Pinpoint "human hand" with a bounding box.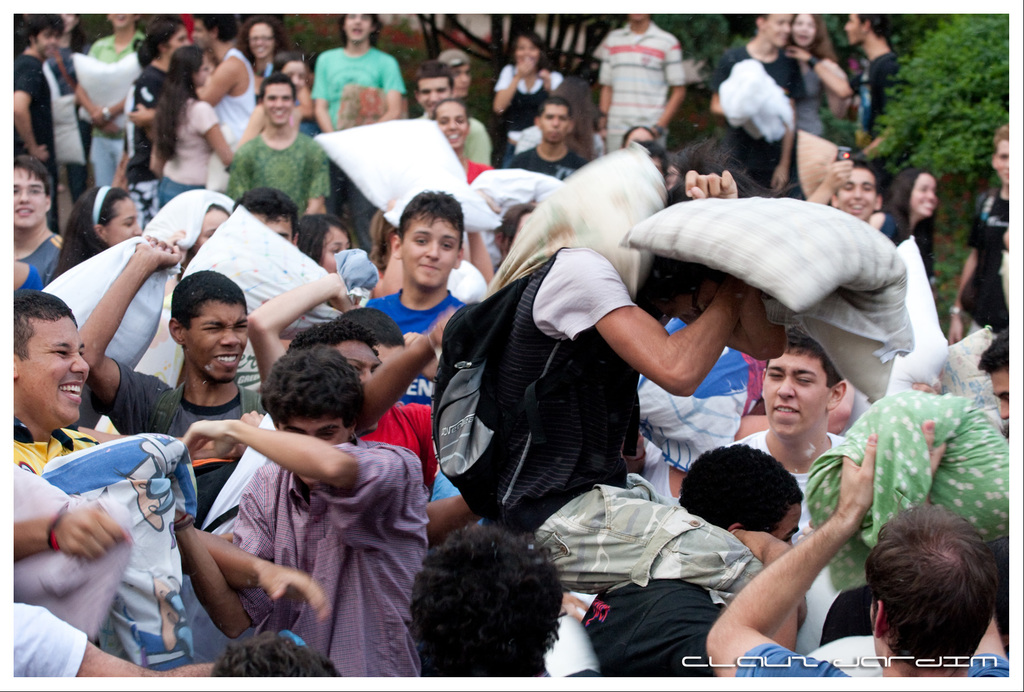
bbox(557, 594, 593, 625).
